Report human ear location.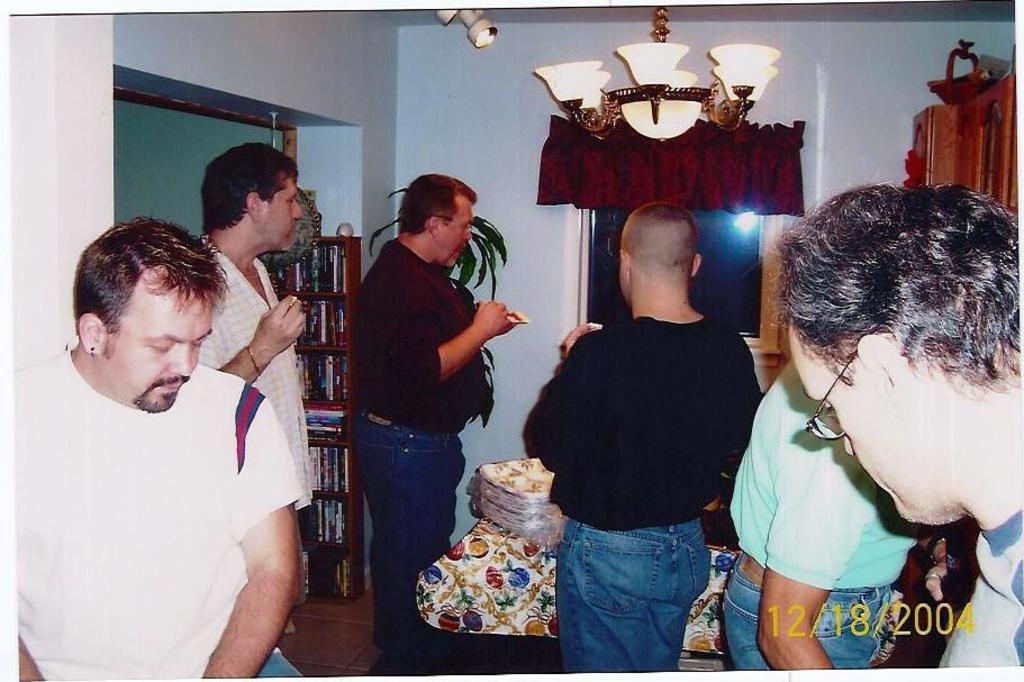
Report: x1=862, y1=330, x2=909, y2=389.
